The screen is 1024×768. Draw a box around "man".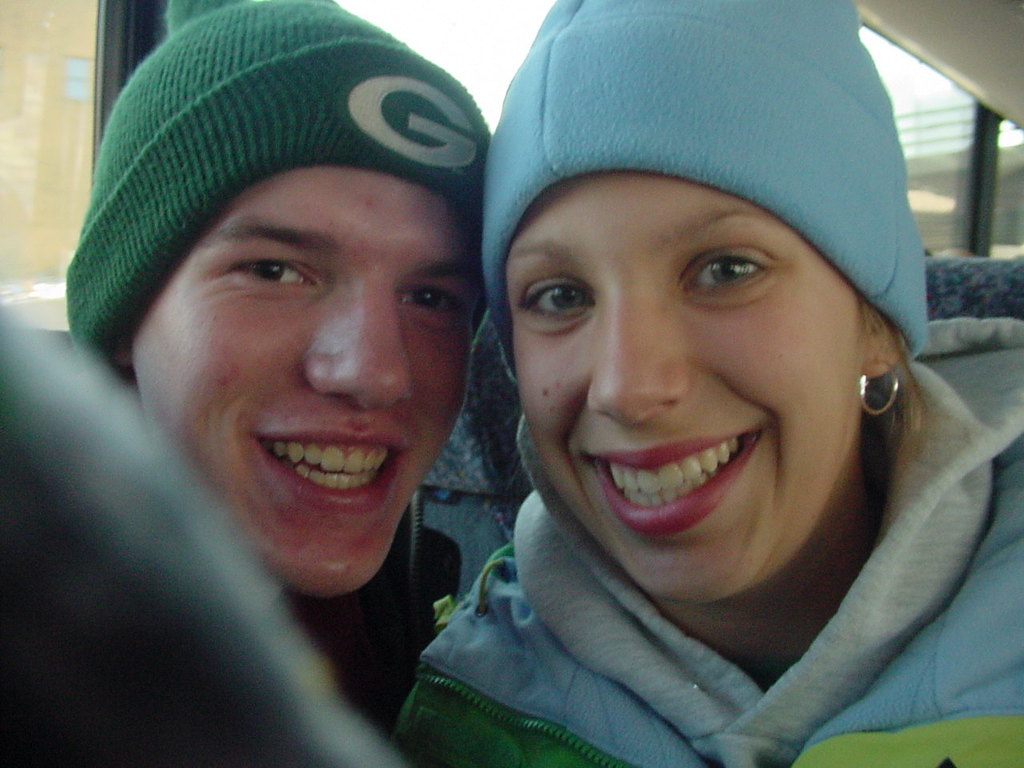
box(31, 21, 606, 757).
